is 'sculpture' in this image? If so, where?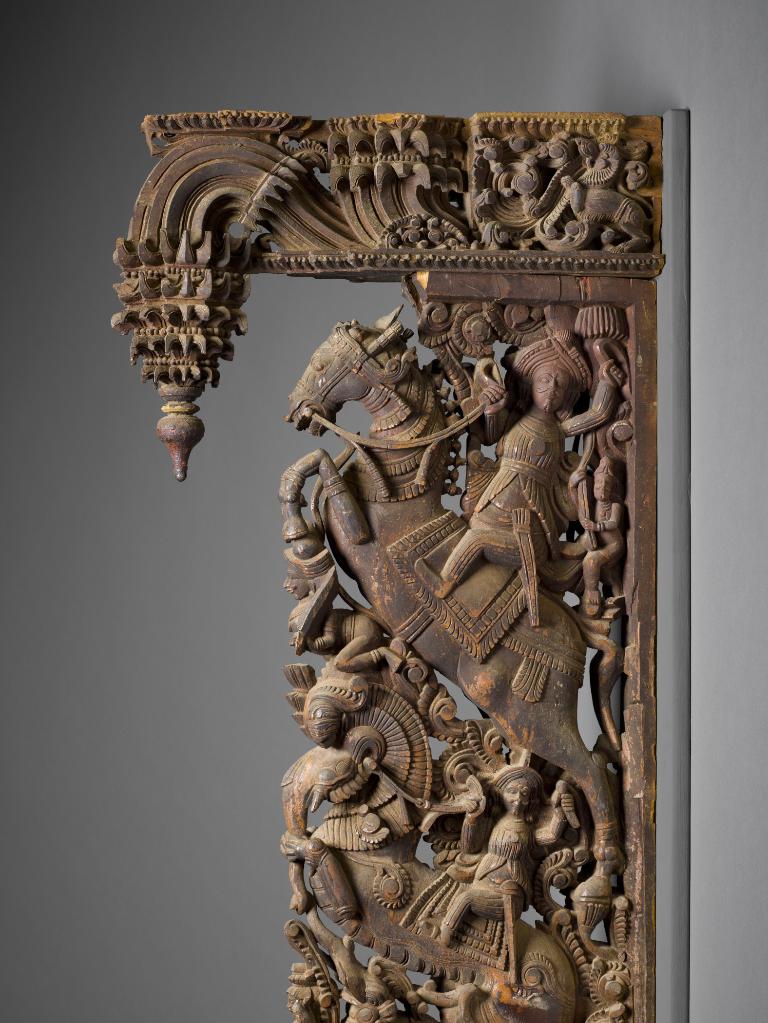
Yes, at box(417, 753, 580, 955).
